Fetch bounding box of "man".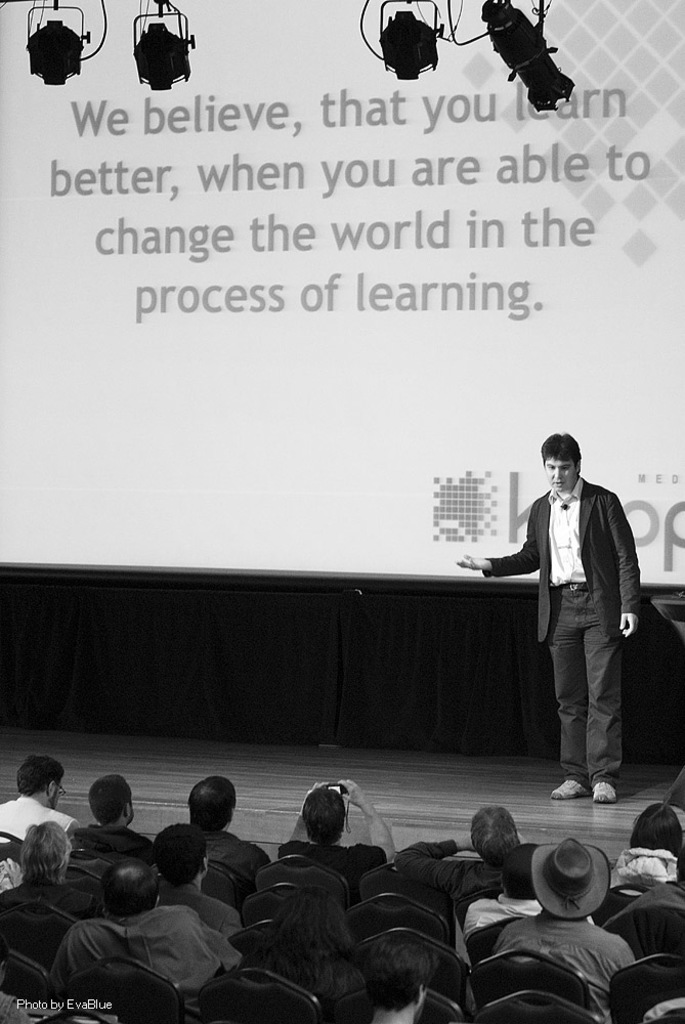
Bbox: x1=458, y1=838, x2=545, y2=934.
